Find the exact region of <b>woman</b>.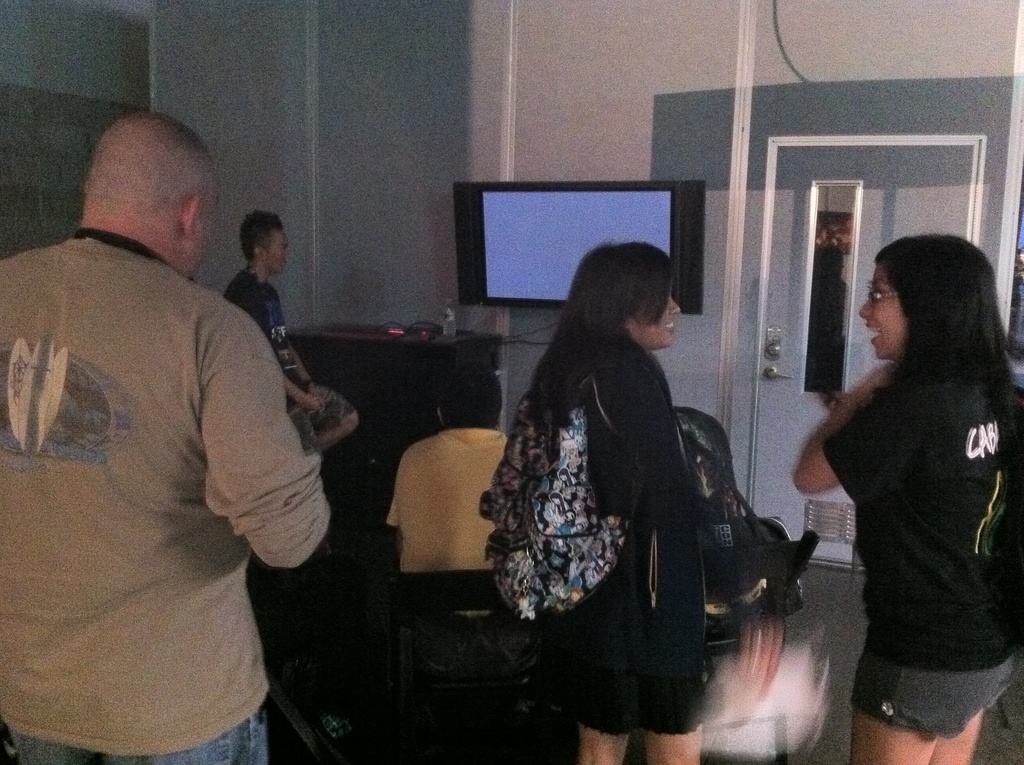
Exact region: <region>491, 216, 780, 759</region>.
